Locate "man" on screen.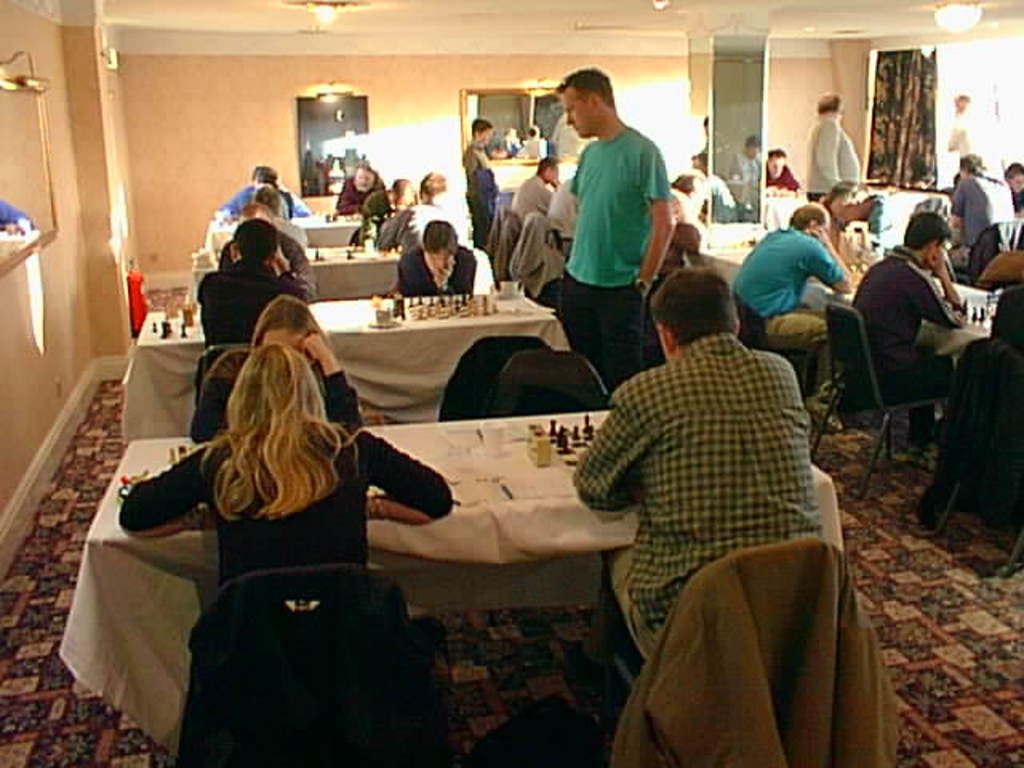
On screen at 730,198,856,426.
